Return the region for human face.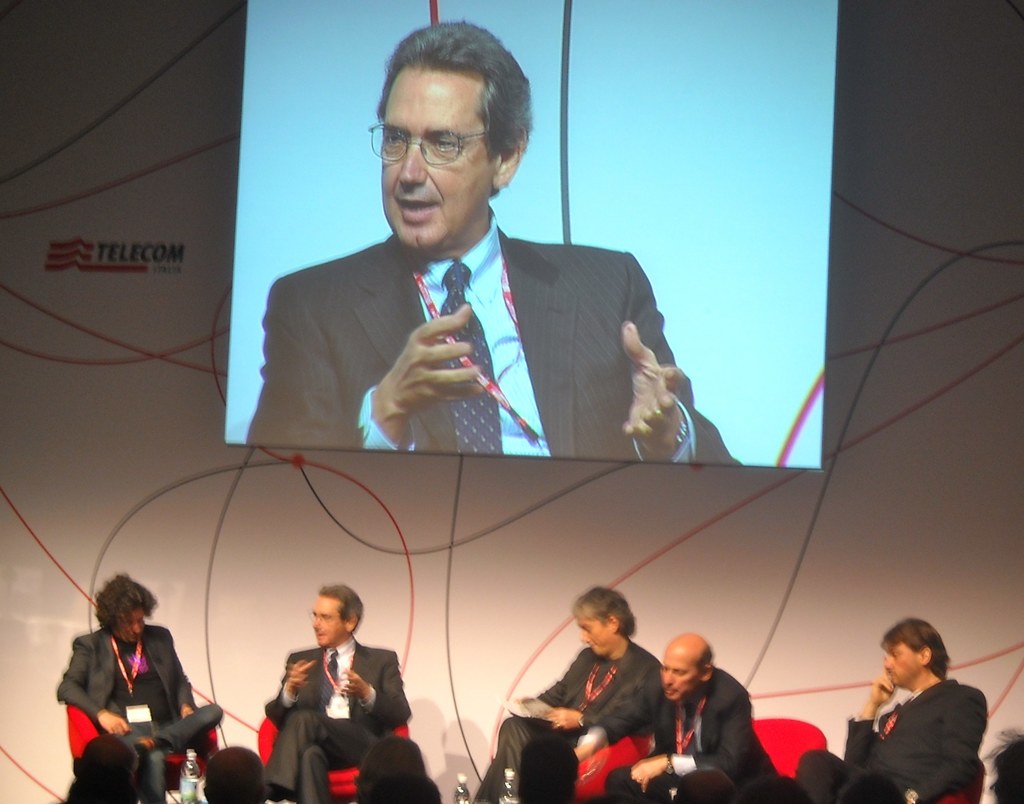
locate(658, 650, 701, 704).
